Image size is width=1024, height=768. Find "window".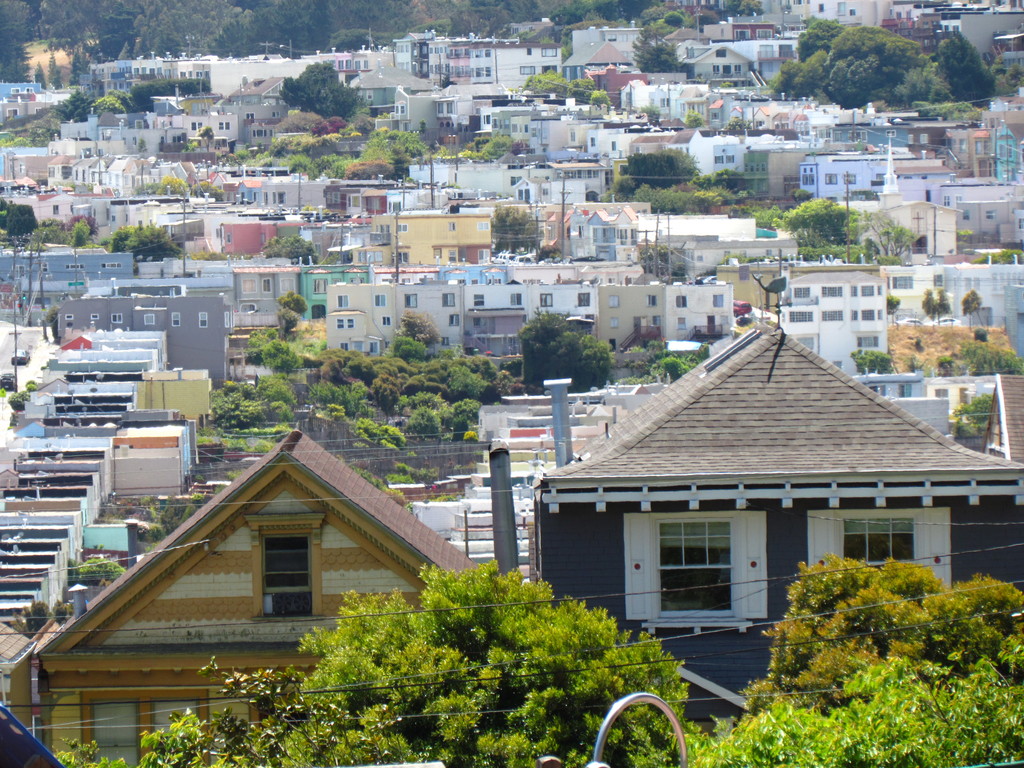
rect(607, 317, 614, 328).
